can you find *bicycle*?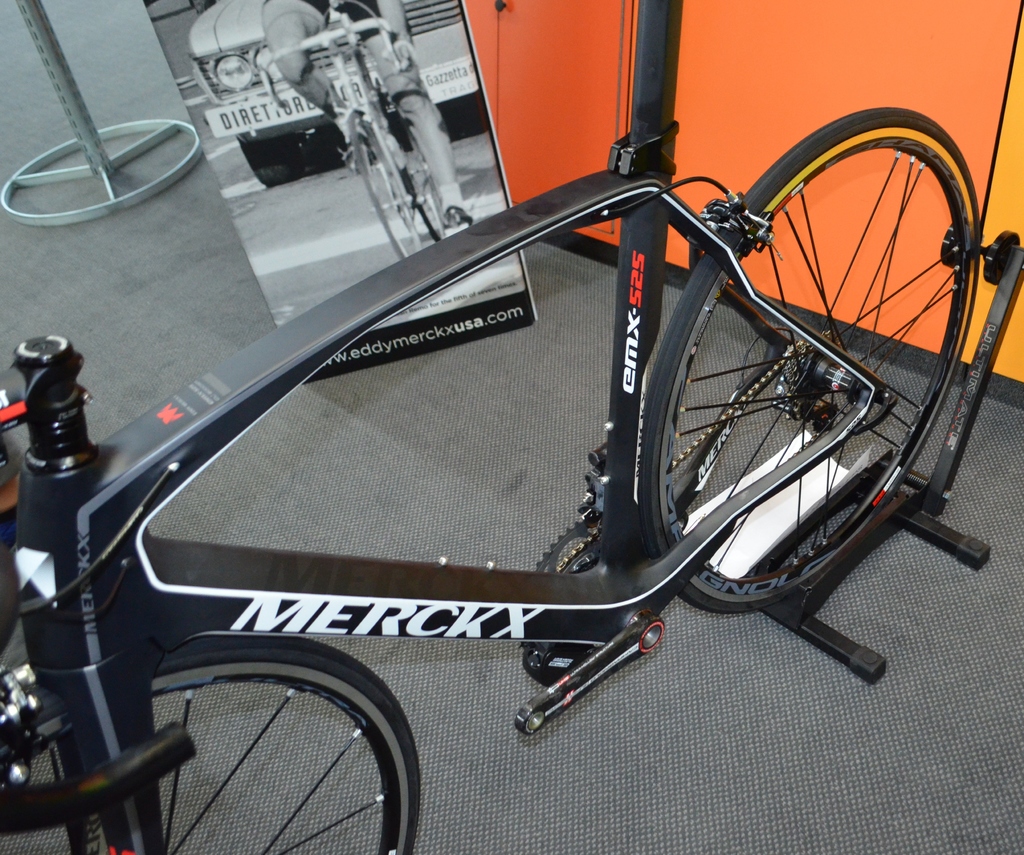
Yes, bounding box: <bbox>41, 0, 1023, 800</bbox>.
